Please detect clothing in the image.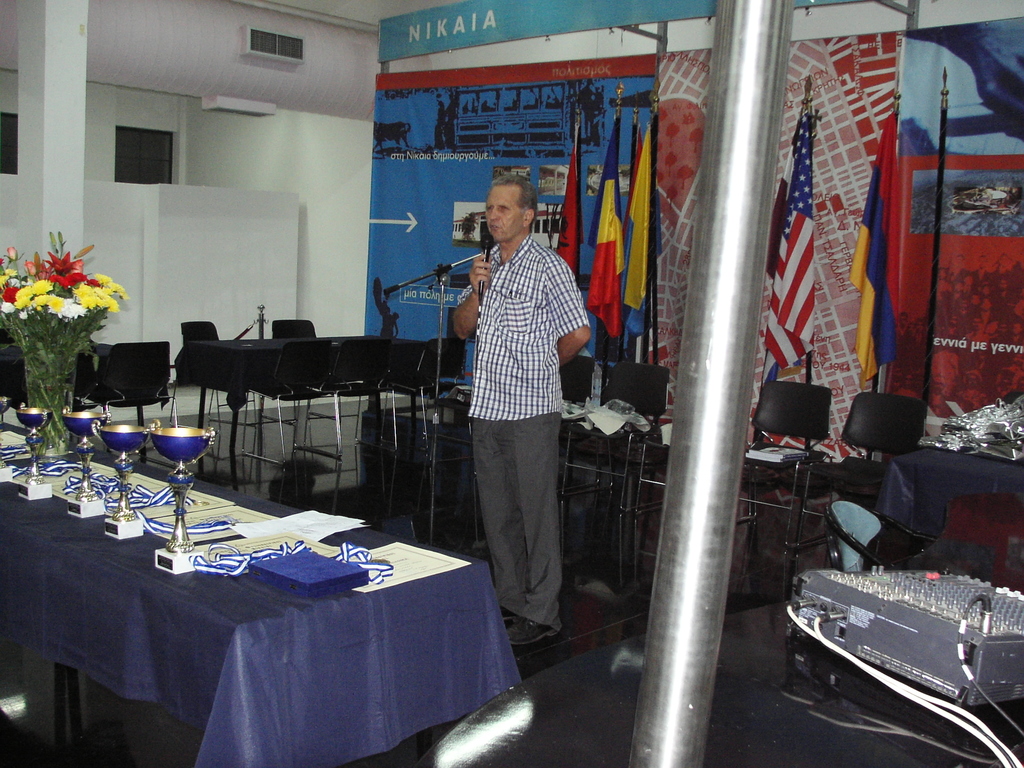
(left=445, top=173, right=587, bottom=658).
